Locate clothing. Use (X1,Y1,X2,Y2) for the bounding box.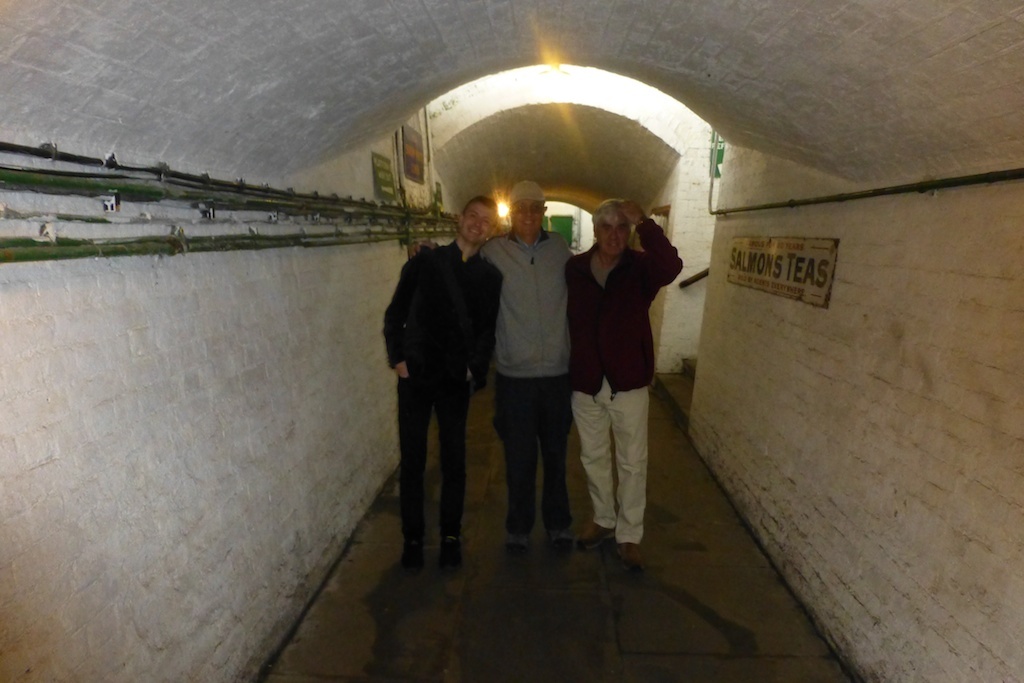
(473,236,581,518).
